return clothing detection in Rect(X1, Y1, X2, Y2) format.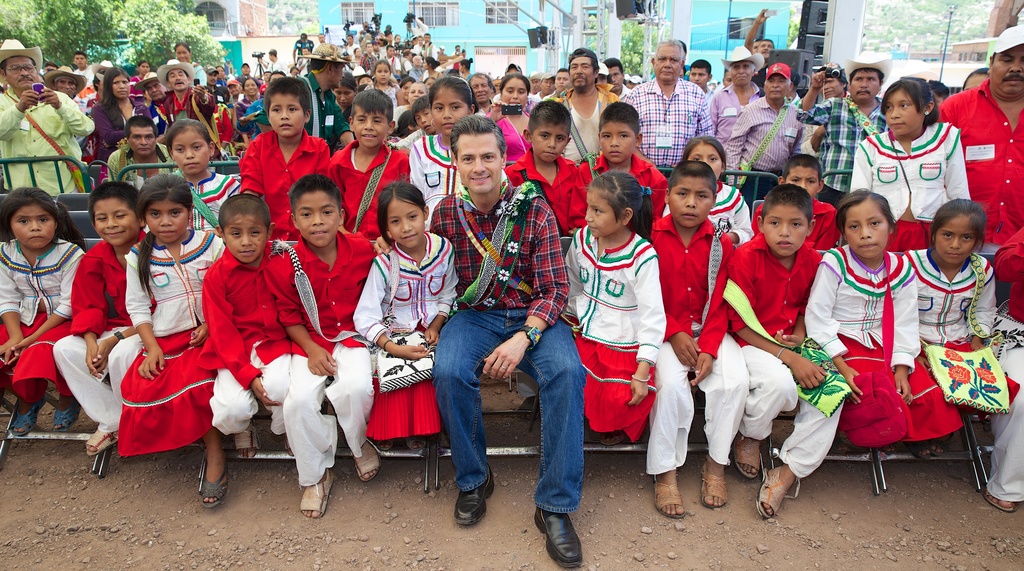
Rect(643, 222, 747, 484).
